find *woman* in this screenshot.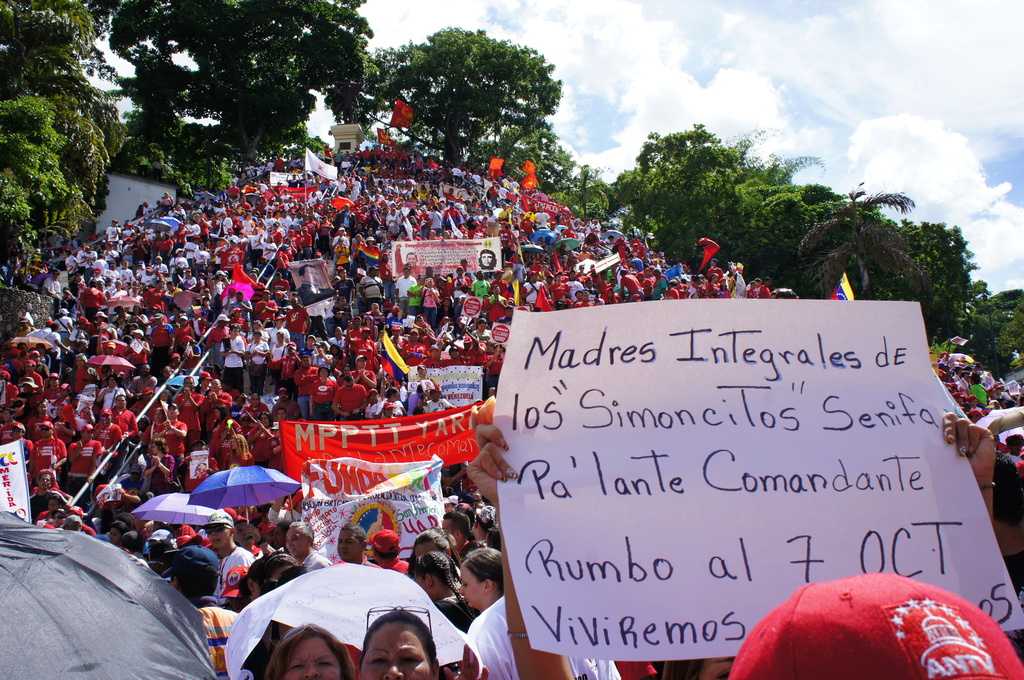
The bounding box for *woman* is Rect(147, 408, 165, 434).
